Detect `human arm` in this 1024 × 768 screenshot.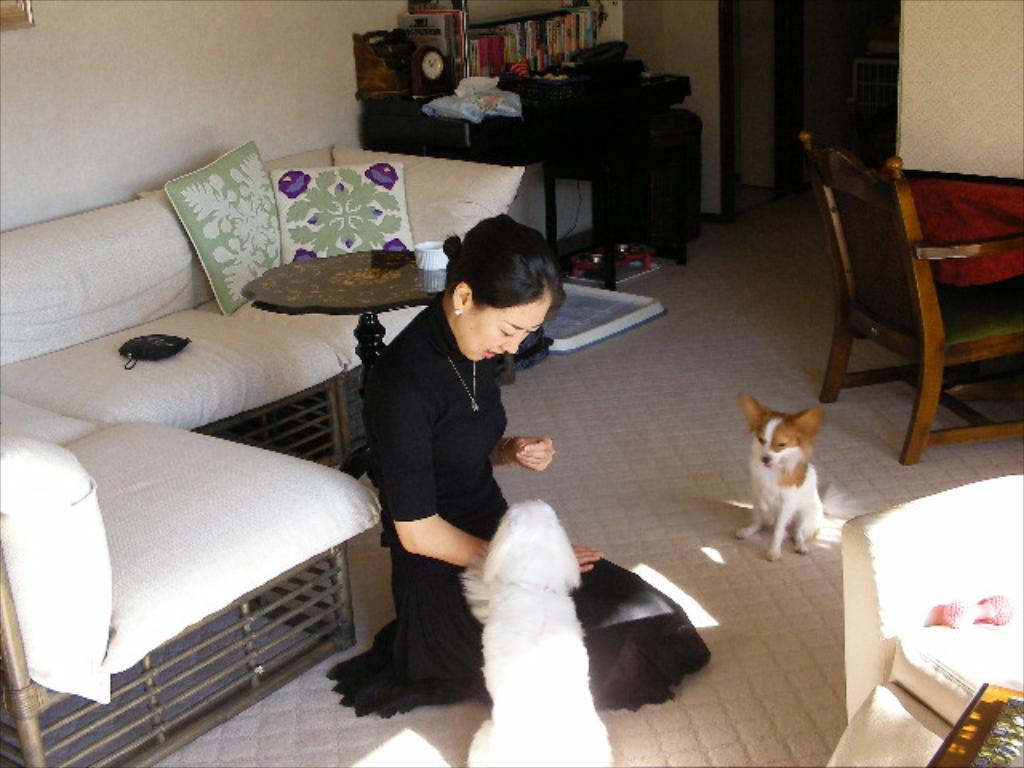
Detection: 381,386,547,595.
